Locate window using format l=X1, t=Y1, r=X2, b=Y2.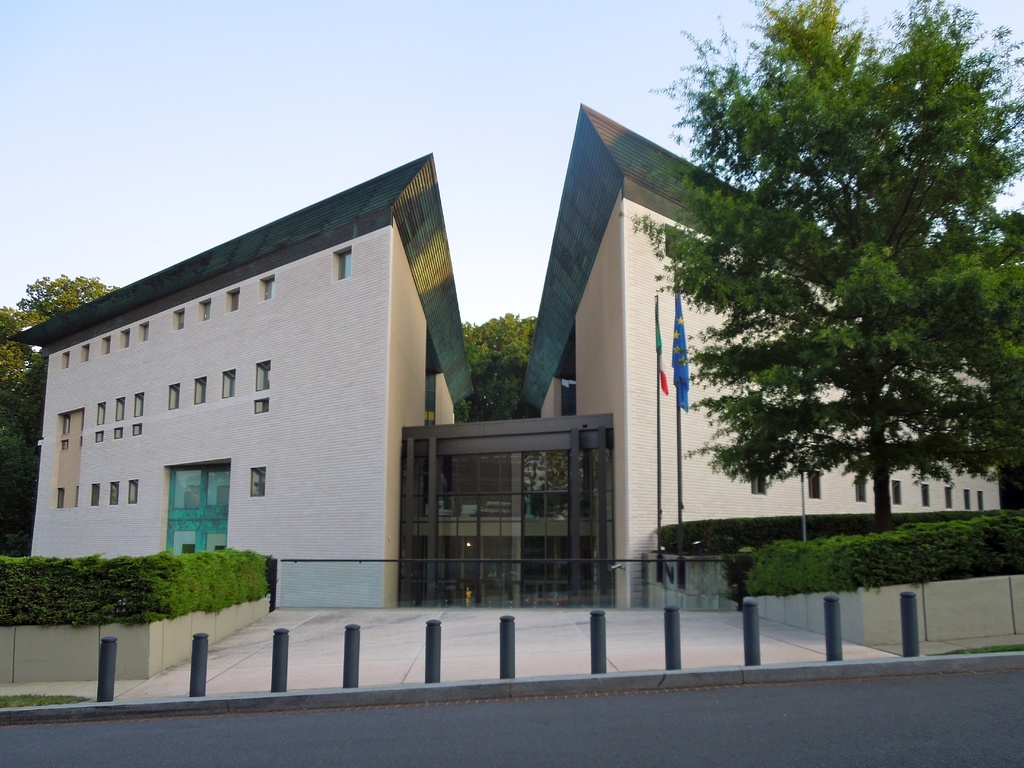
l=751, t=463, r=765, b=496.
